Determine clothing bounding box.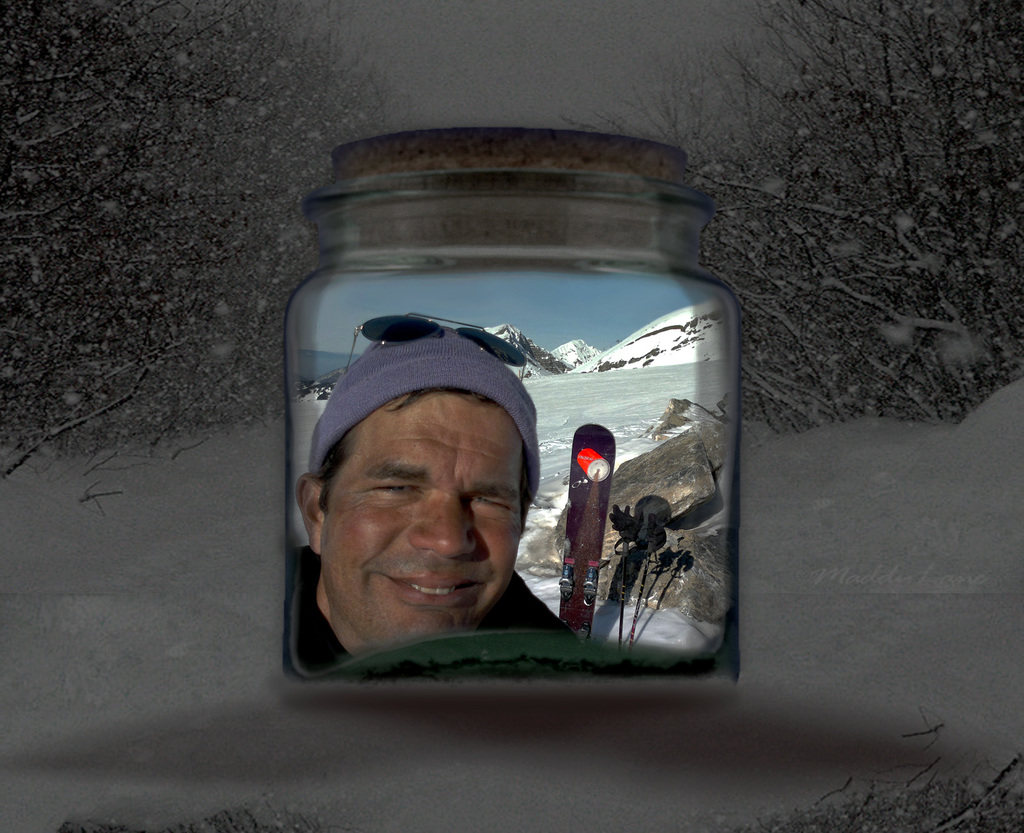
Determined: rect(289, 543, 575, 669).
